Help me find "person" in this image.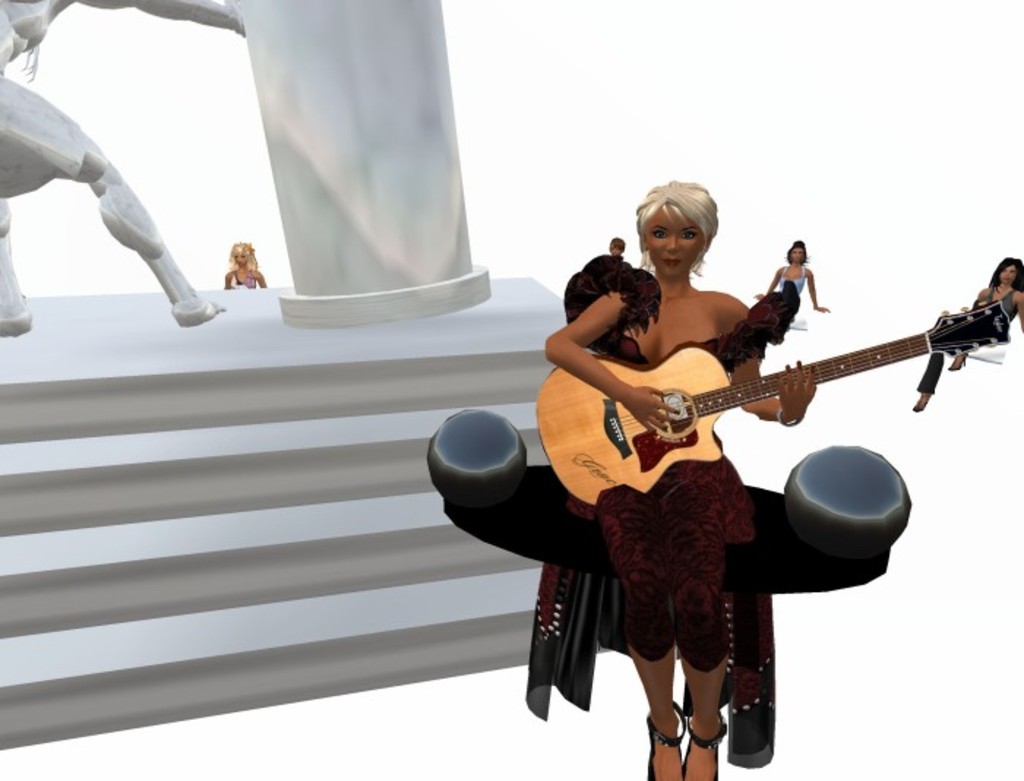
Found it: (462, 187, 948, 766).
